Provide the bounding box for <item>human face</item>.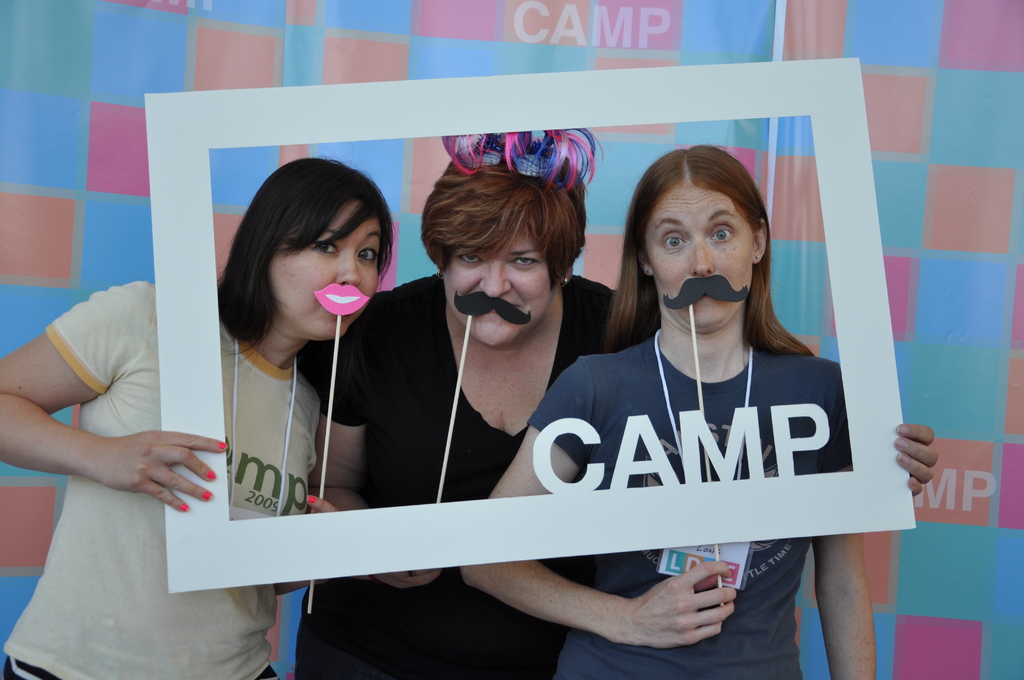
bbox=(443, 222, 553, 349).
